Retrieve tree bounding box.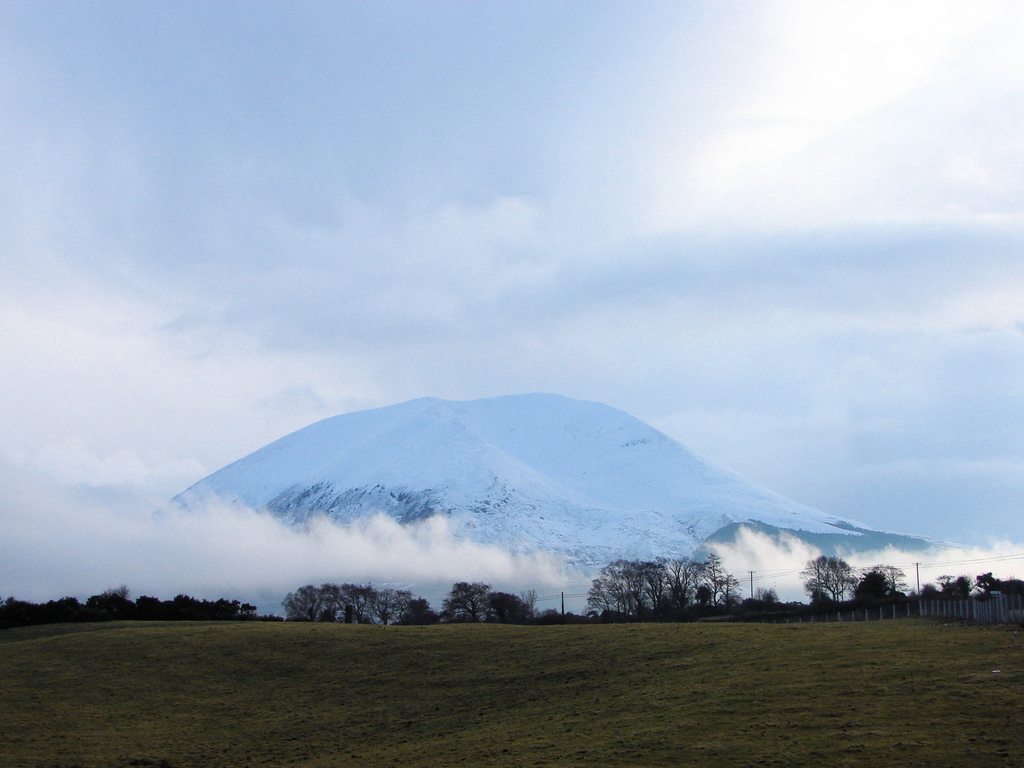
Bounding box: crop(739, 585, 788, 610).
